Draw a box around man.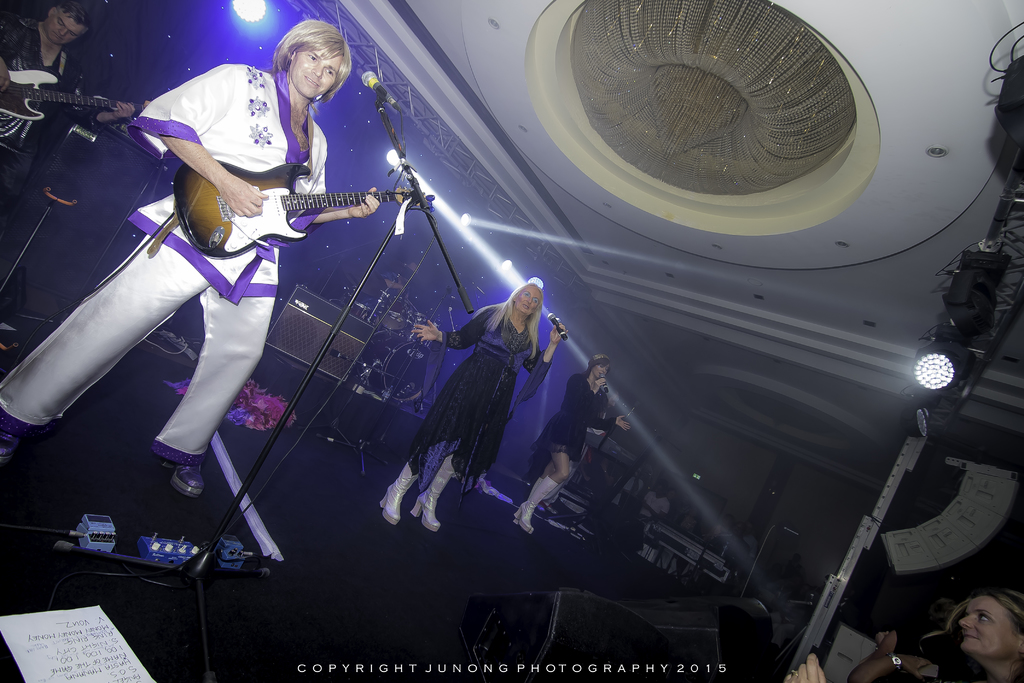
left=0, top=0, right=136, bottom=217.
